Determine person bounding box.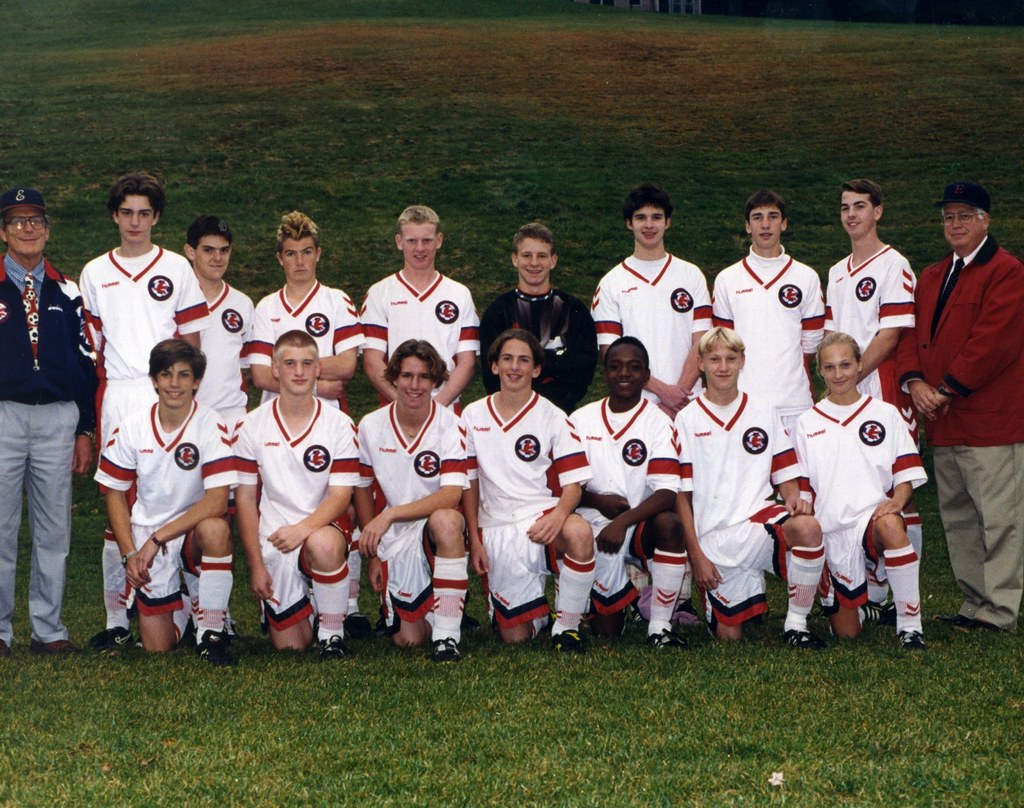
Determined: box=[588, 188, 726, 429].
